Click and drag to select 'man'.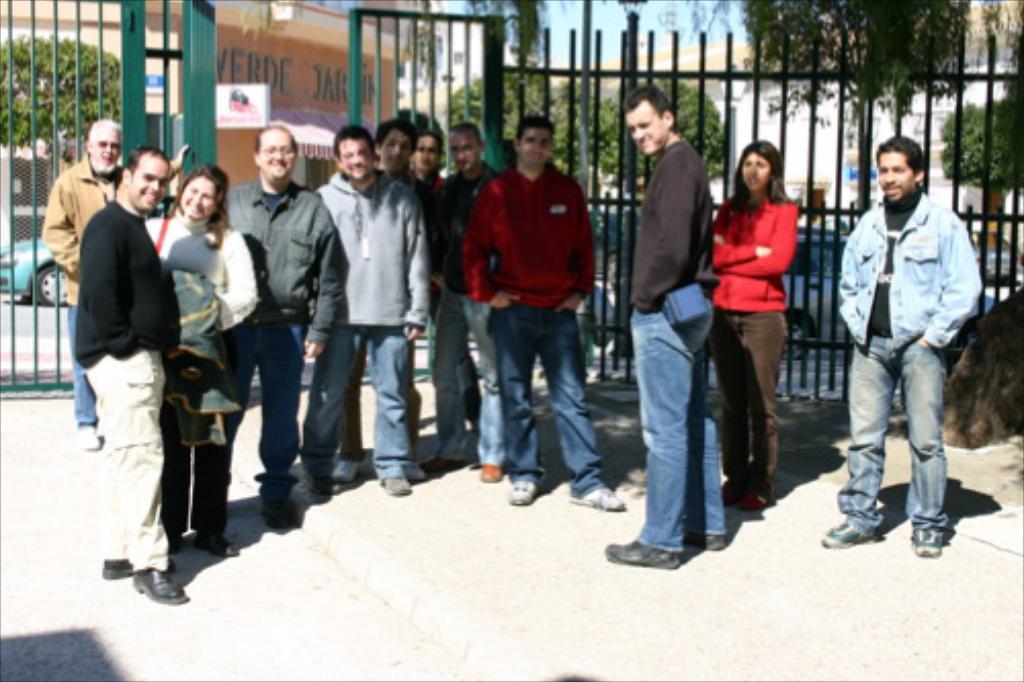
Selection: [x1=463, y1=115, x2=625, y2=508].
